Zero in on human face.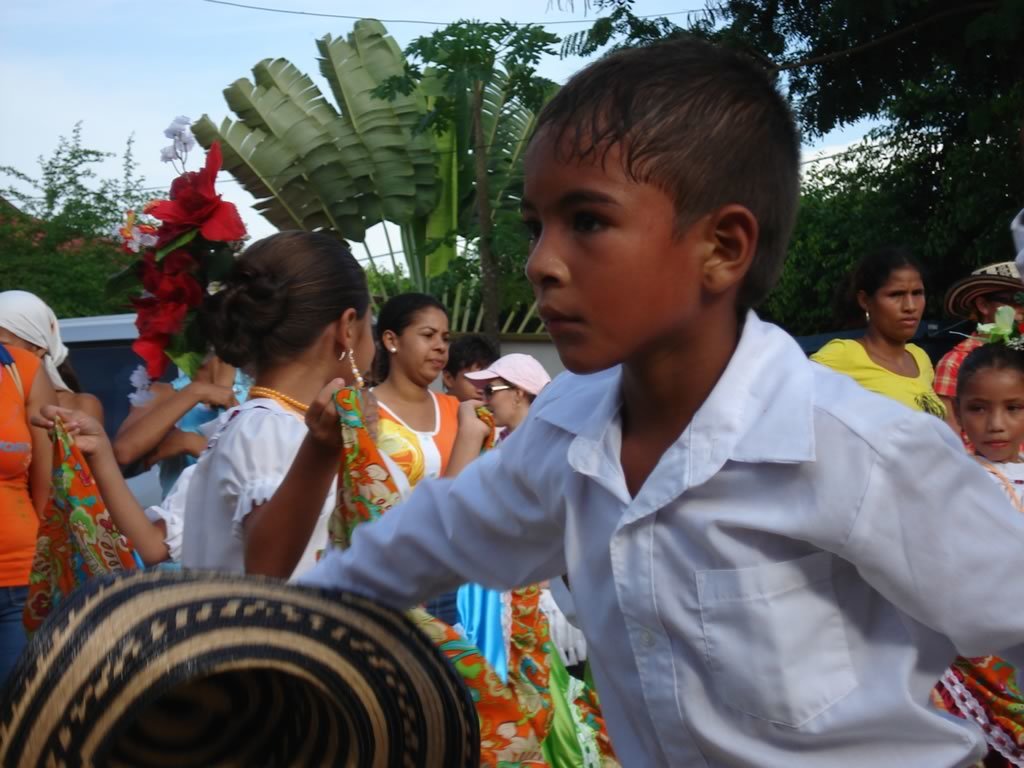
Zeroed in: [947,338,1023,453].
